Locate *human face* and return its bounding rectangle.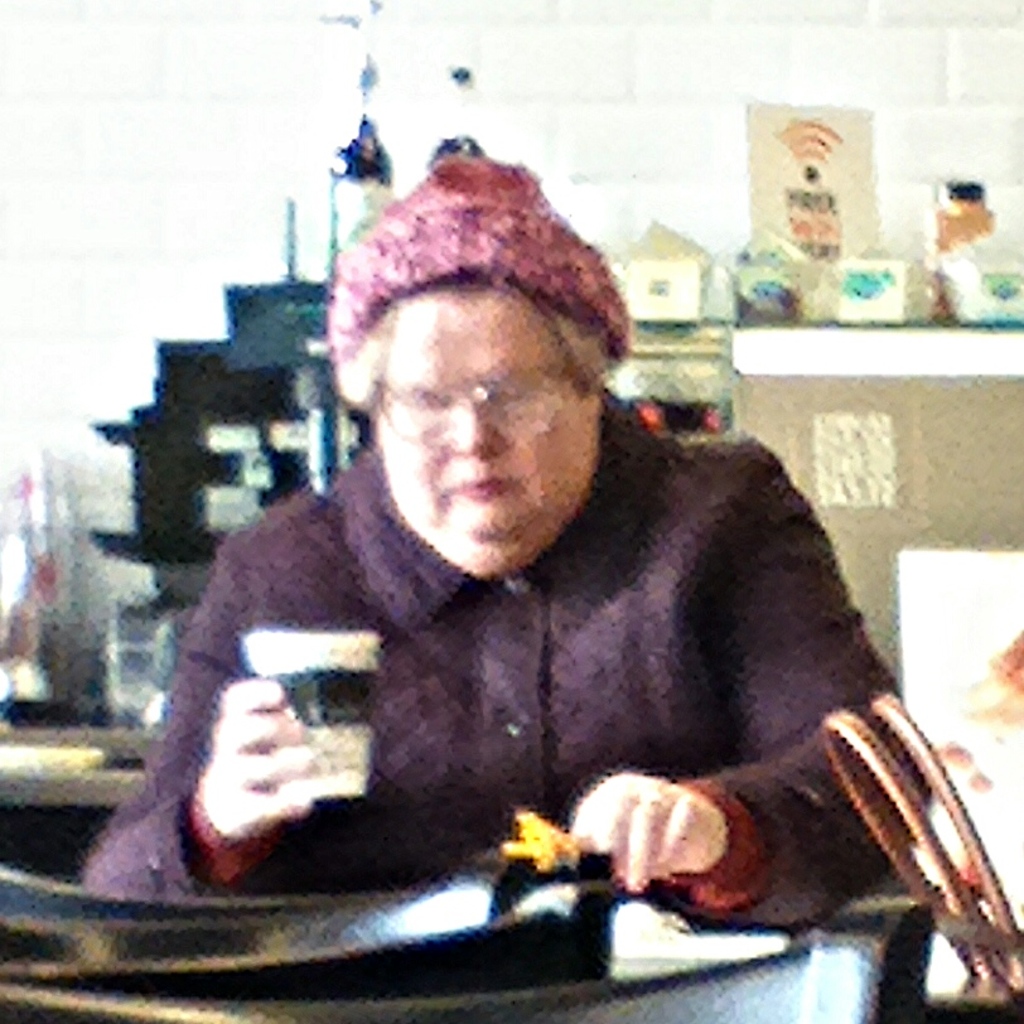
locate(348, 265, 593, 576).
